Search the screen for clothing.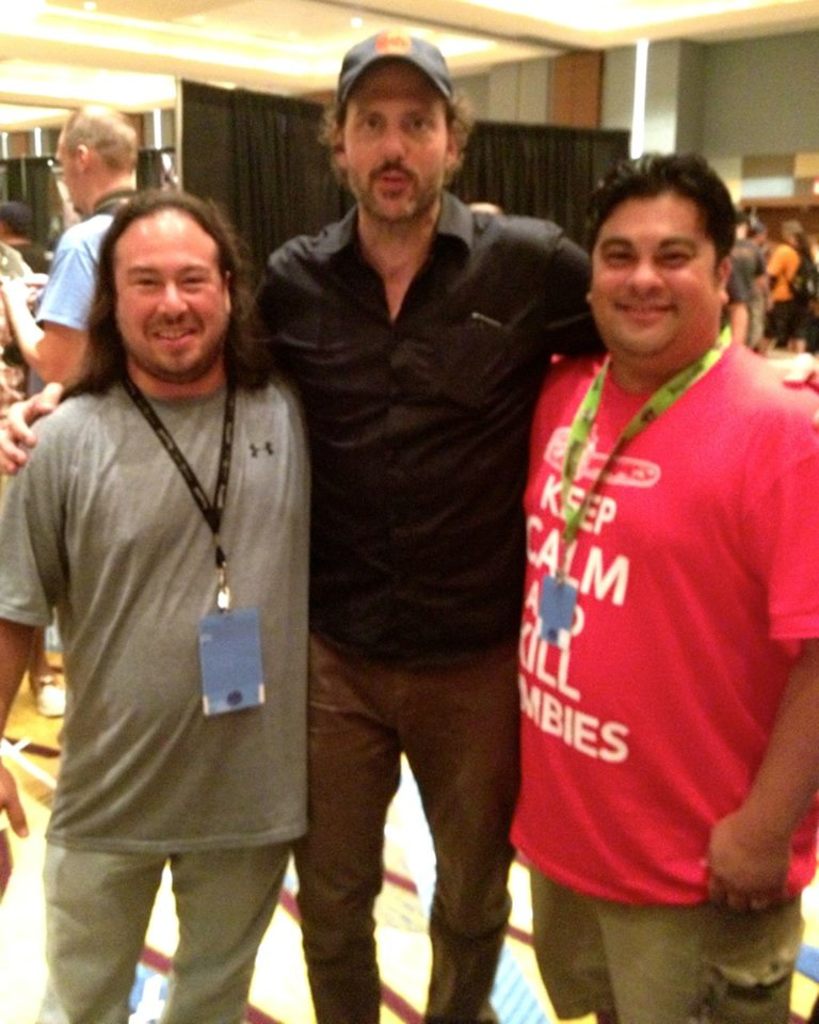
Found at [left=511, top=258, right=788, bottom=948].
